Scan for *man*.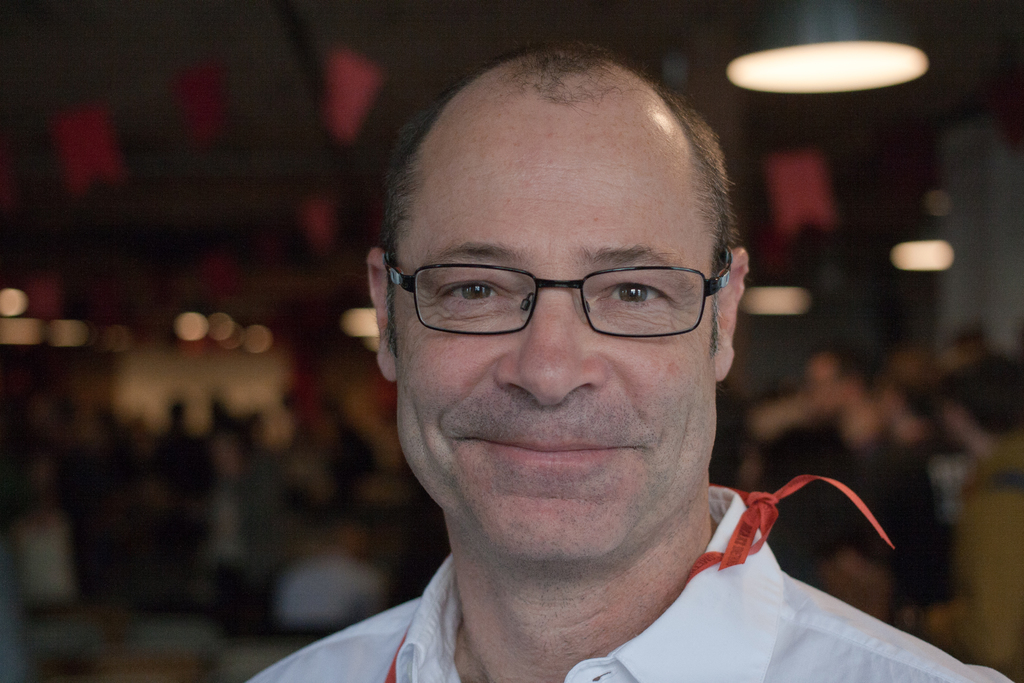
Scan result: [left=232, top=34, right=1015, bottom=682].
